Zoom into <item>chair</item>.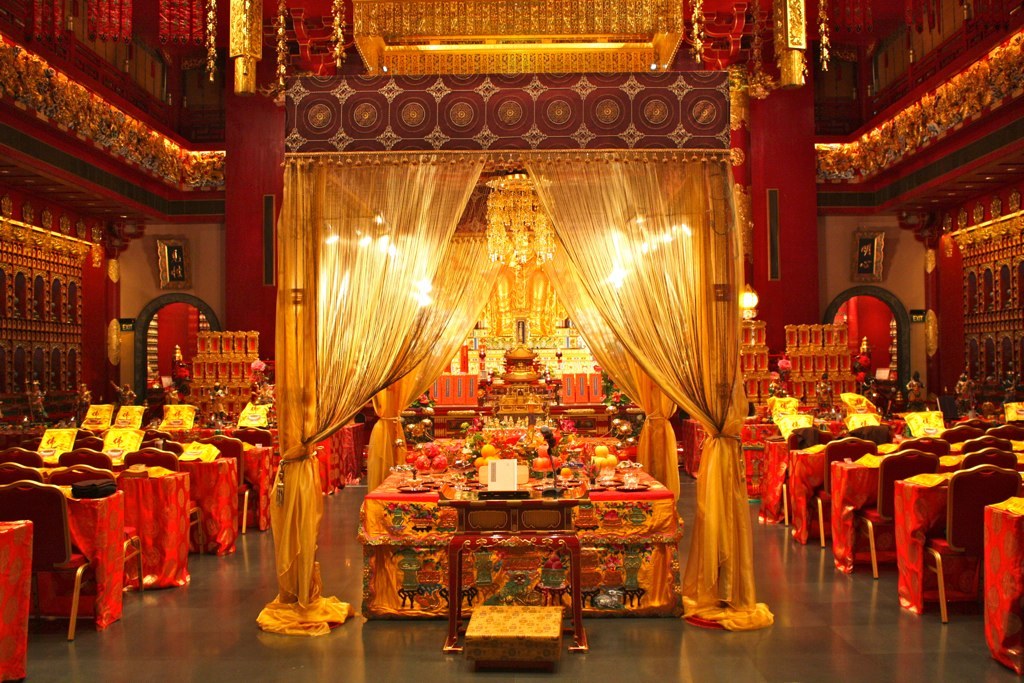
Zoom target: <region>53, 447, 115, 469</region>.
